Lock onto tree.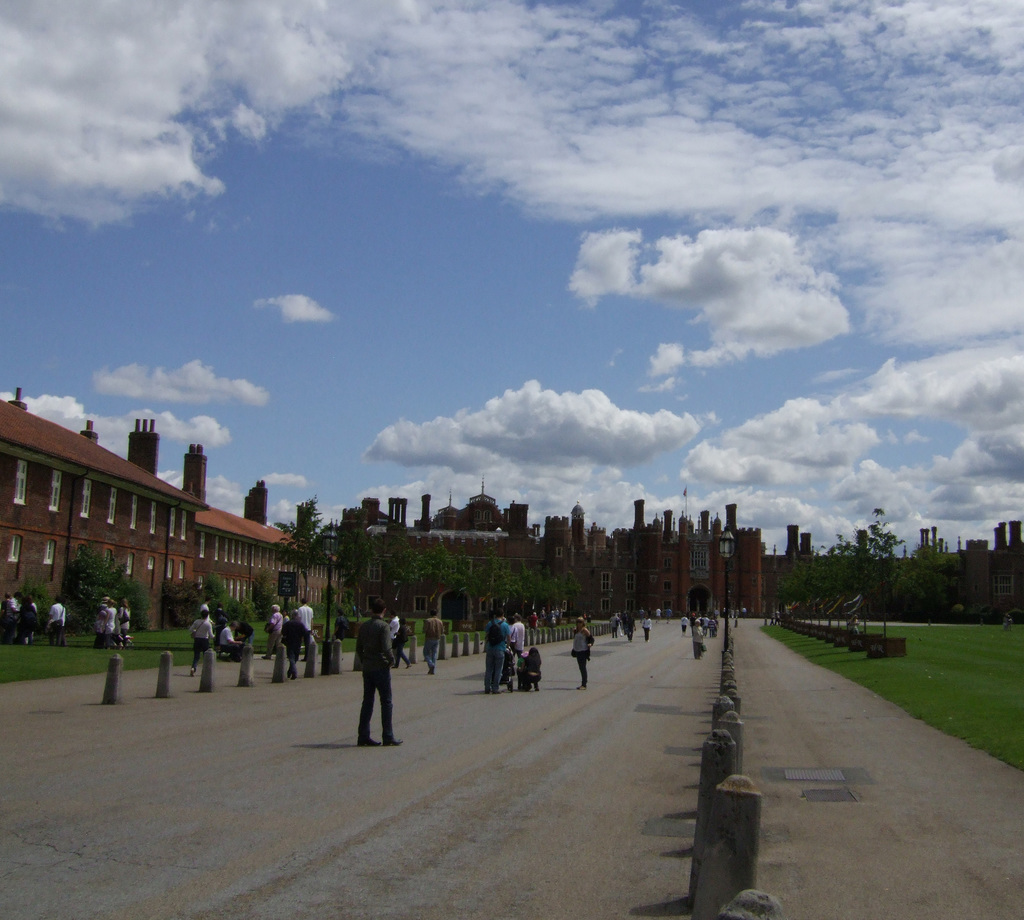
Locked: box(773, 560, 812, 608).
